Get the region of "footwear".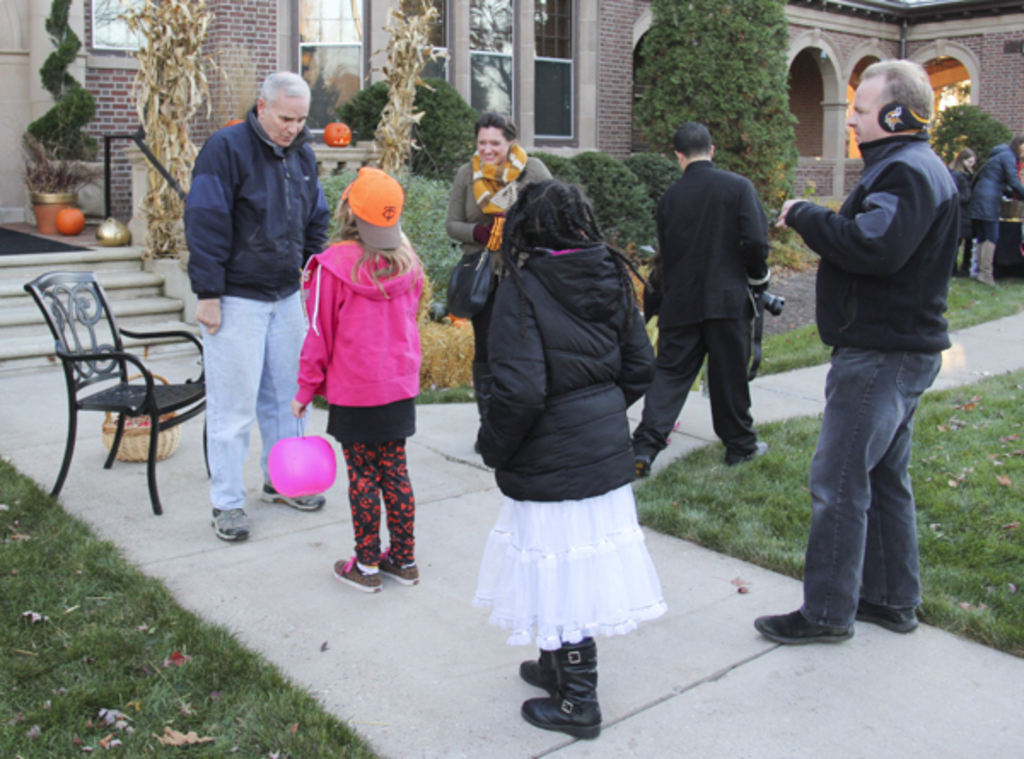
box(978, 242, 1004, 292).
